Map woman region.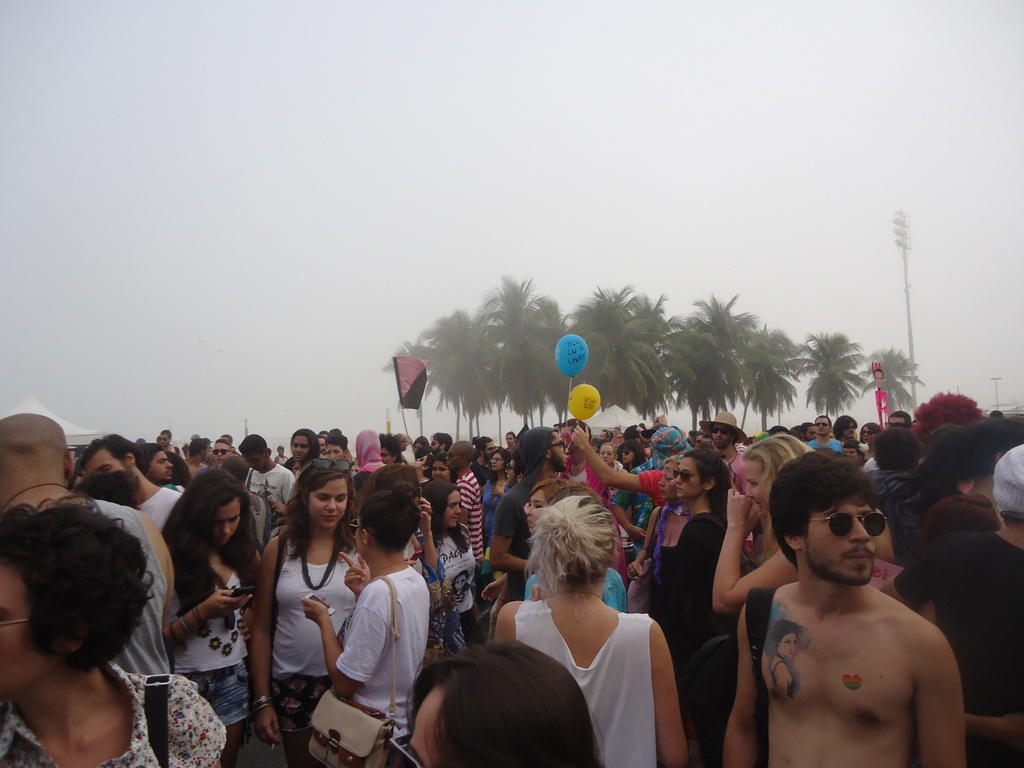
Mapped to BBox(660, 449, 732, 767).
